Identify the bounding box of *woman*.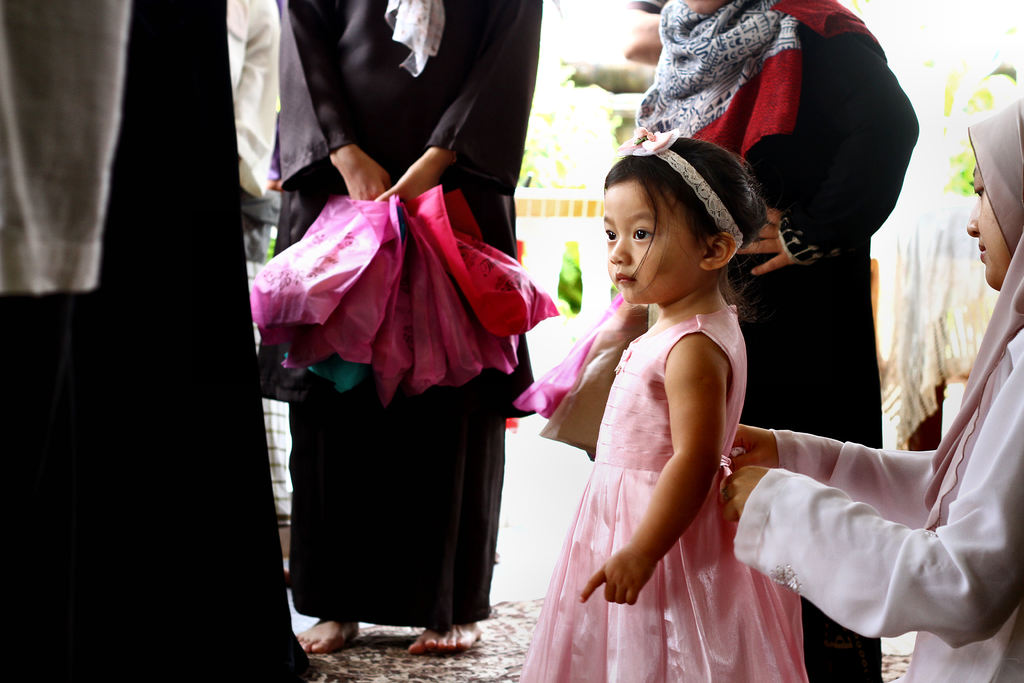
x1=717 y1=99 x2=1023 y2=682.
